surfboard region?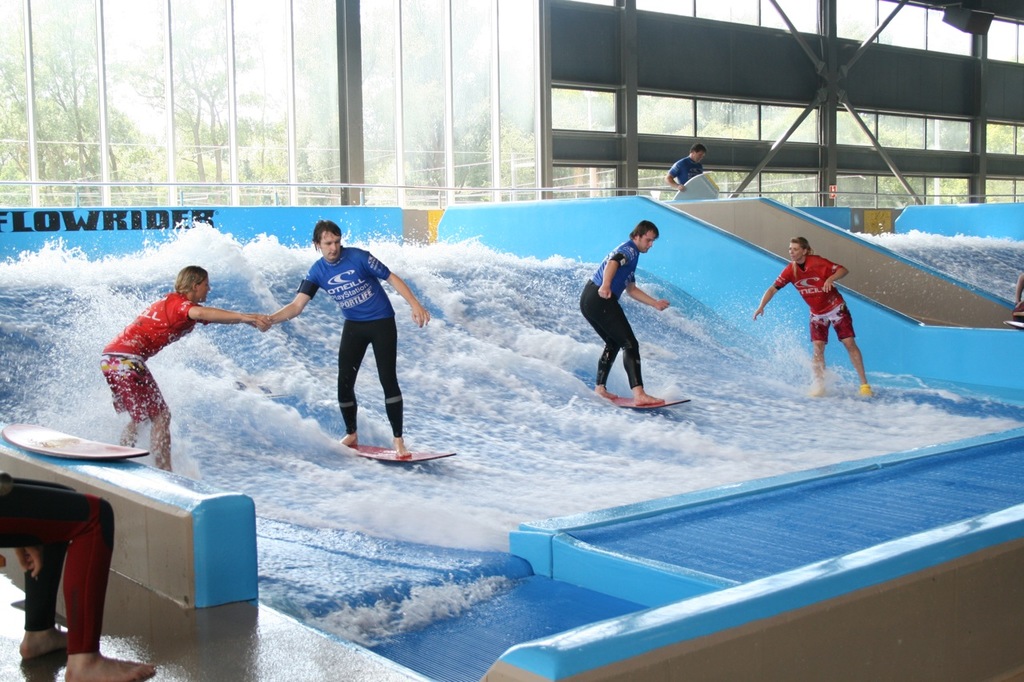
locate(2, 422, 150, 461)
